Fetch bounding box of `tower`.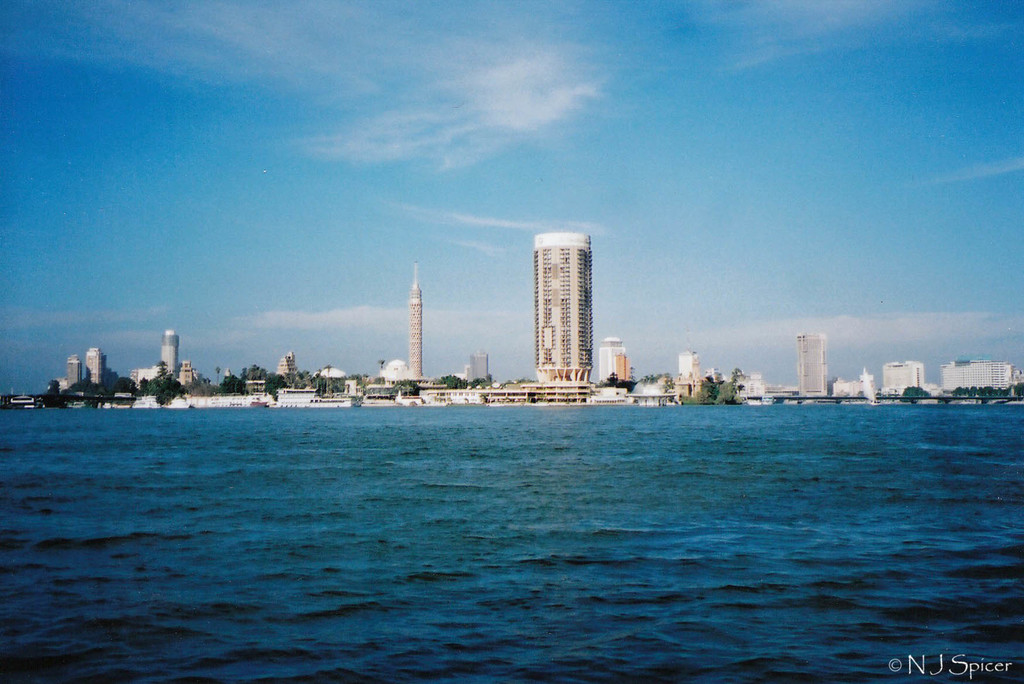
Bbox: 161/332/179/385.
